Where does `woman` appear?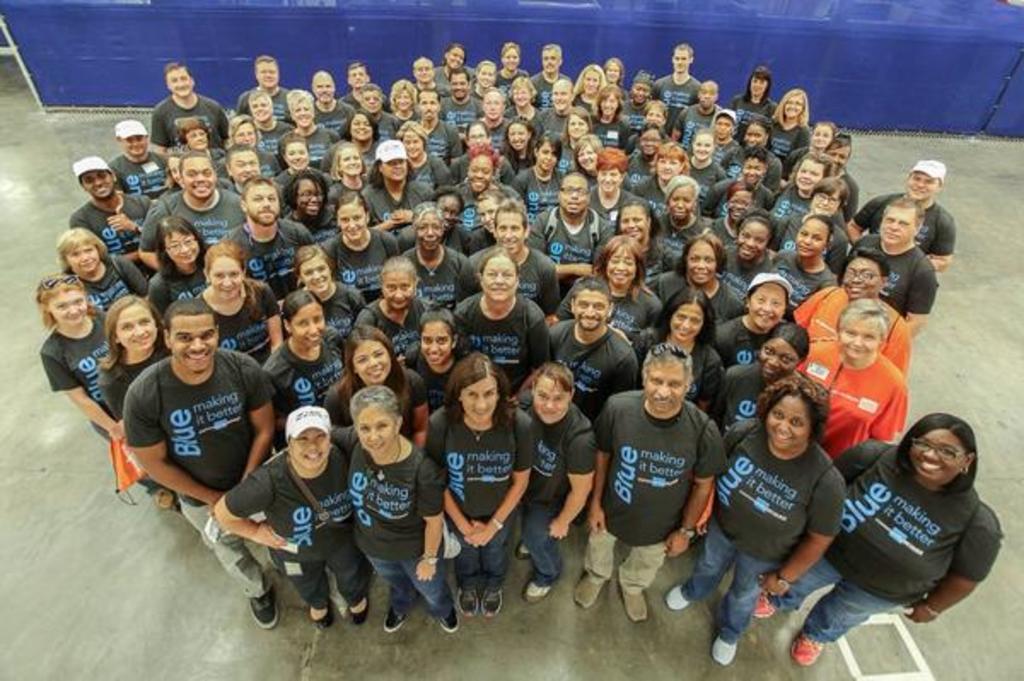
Appears at [585, 148, 631, 222].
